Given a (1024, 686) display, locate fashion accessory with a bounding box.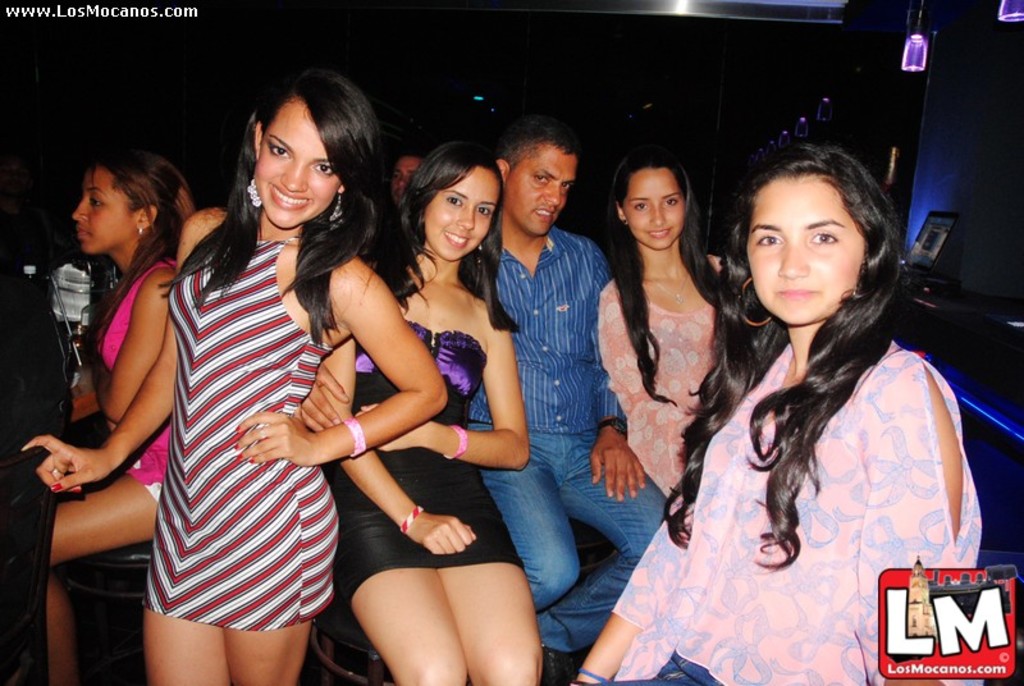
Located: bbox=[577, 660, 607, 681].
